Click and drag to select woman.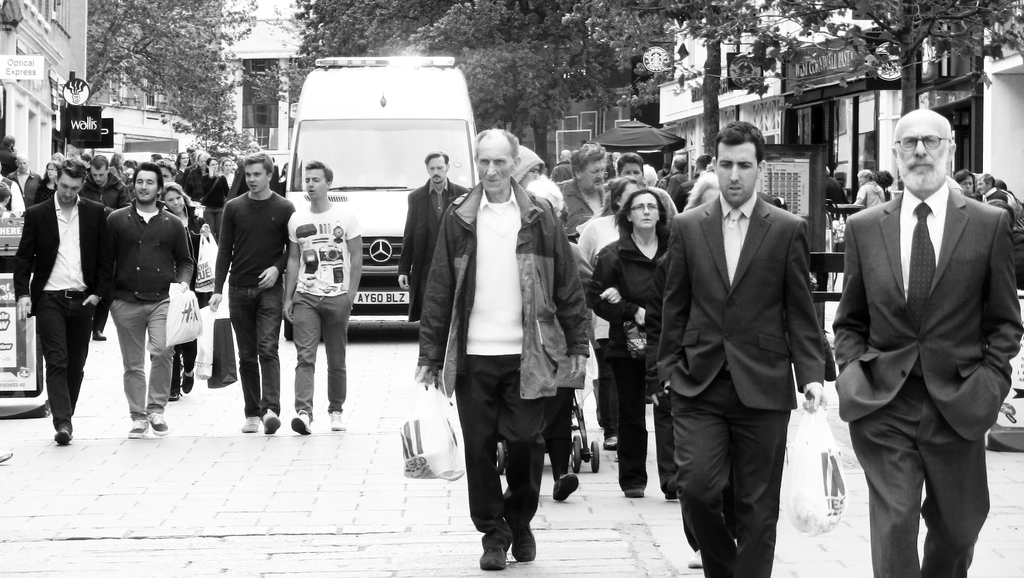
Selection: 35:159:64:209.
